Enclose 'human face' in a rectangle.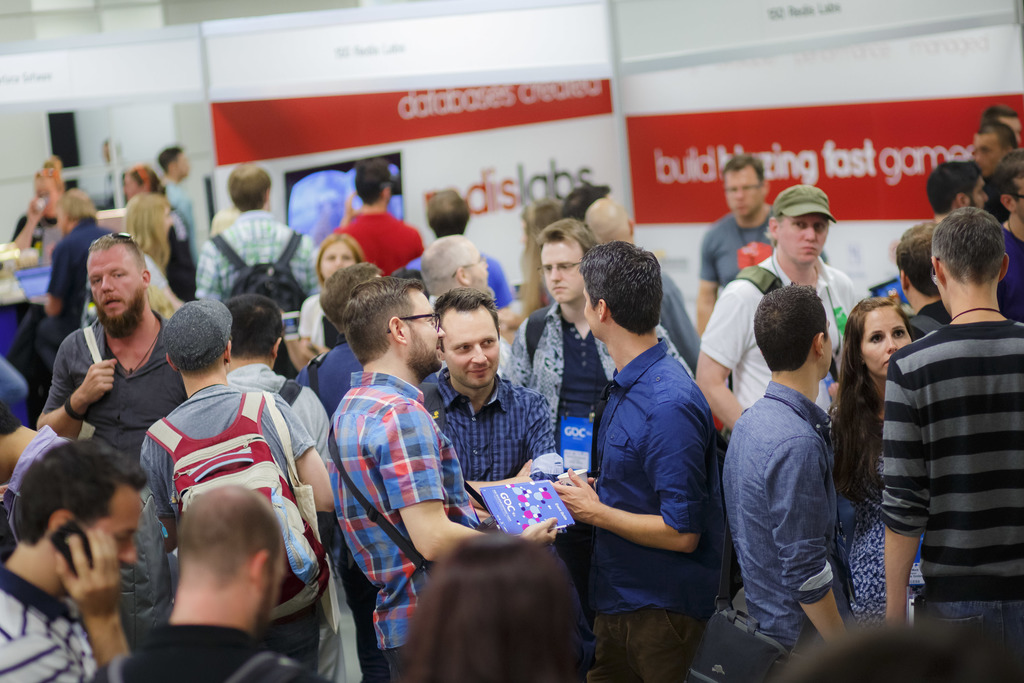
<box>95,477,138,574</box>.
